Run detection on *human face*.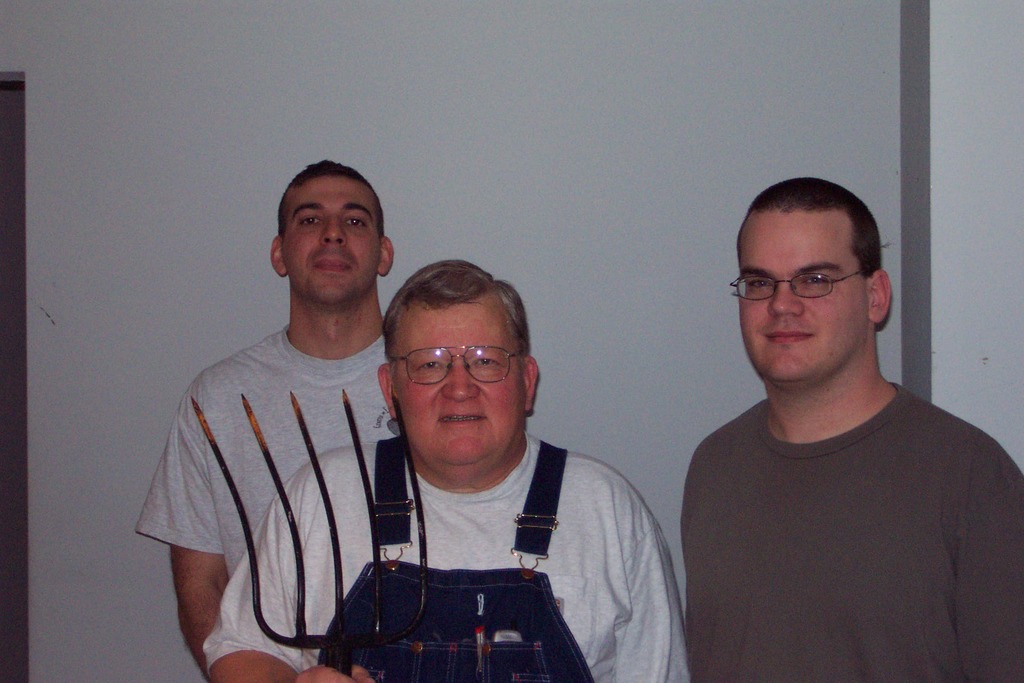
Result: bbox=[395, 308, 525, 470].
